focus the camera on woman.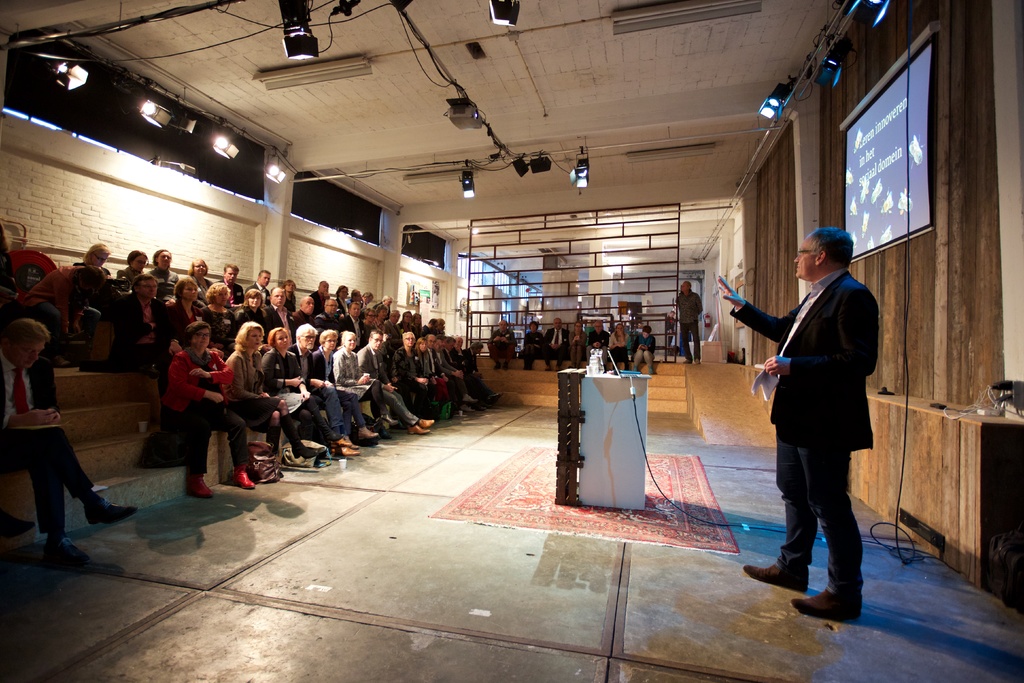
Focus region: [607,325,627,372].
